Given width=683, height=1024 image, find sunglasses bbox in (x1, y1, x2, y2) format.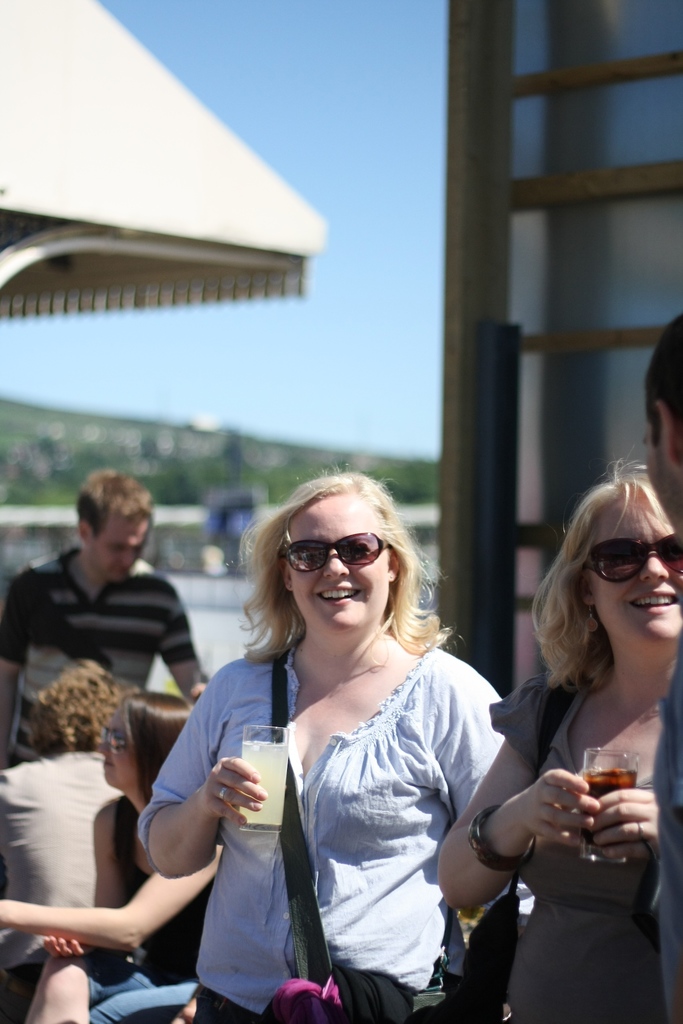
(578, 532, 682, 587).
